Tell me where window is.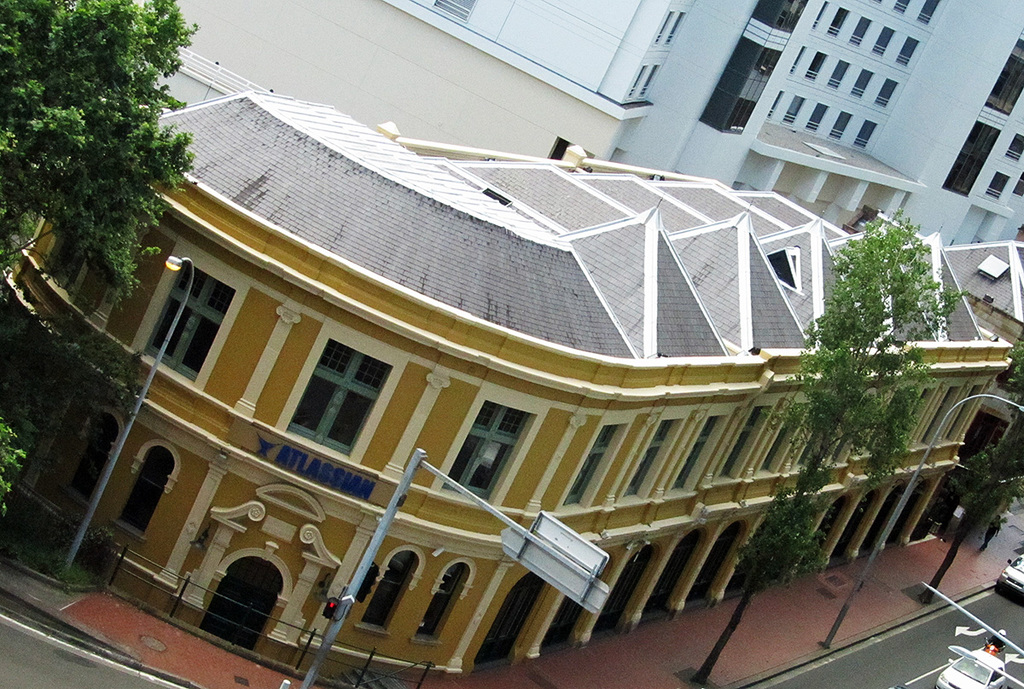
window is at <bbox>758, 400, 798, 477</bbox>.
